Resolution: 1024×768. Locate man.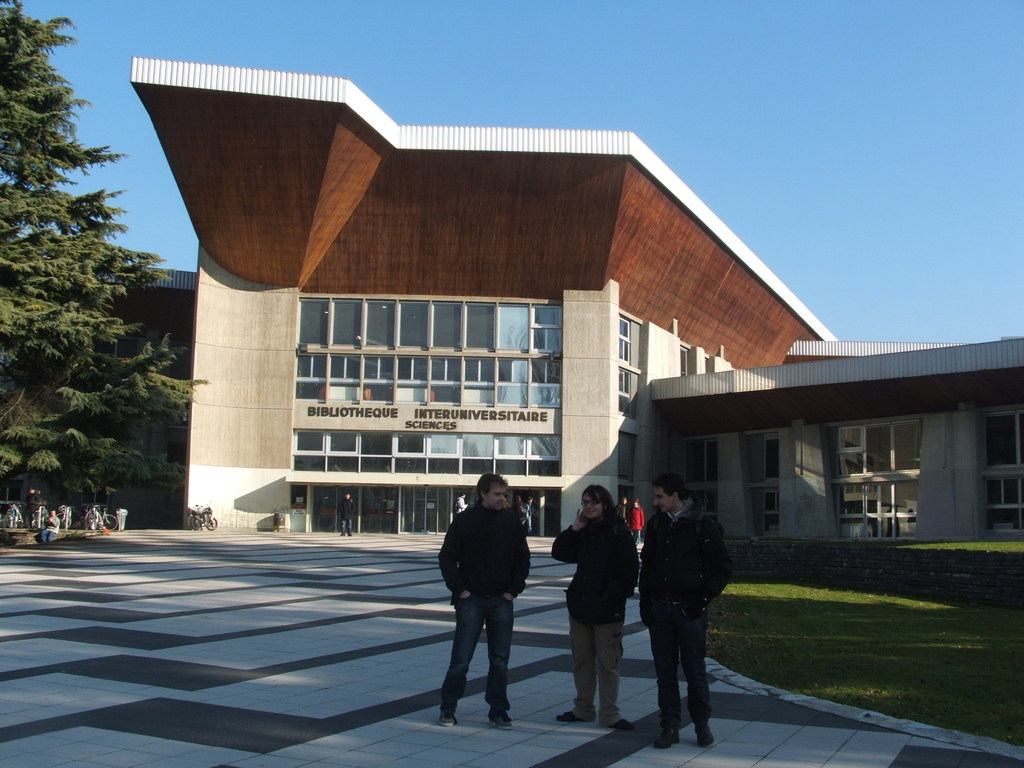
box=[635, 477, 732, 749].
